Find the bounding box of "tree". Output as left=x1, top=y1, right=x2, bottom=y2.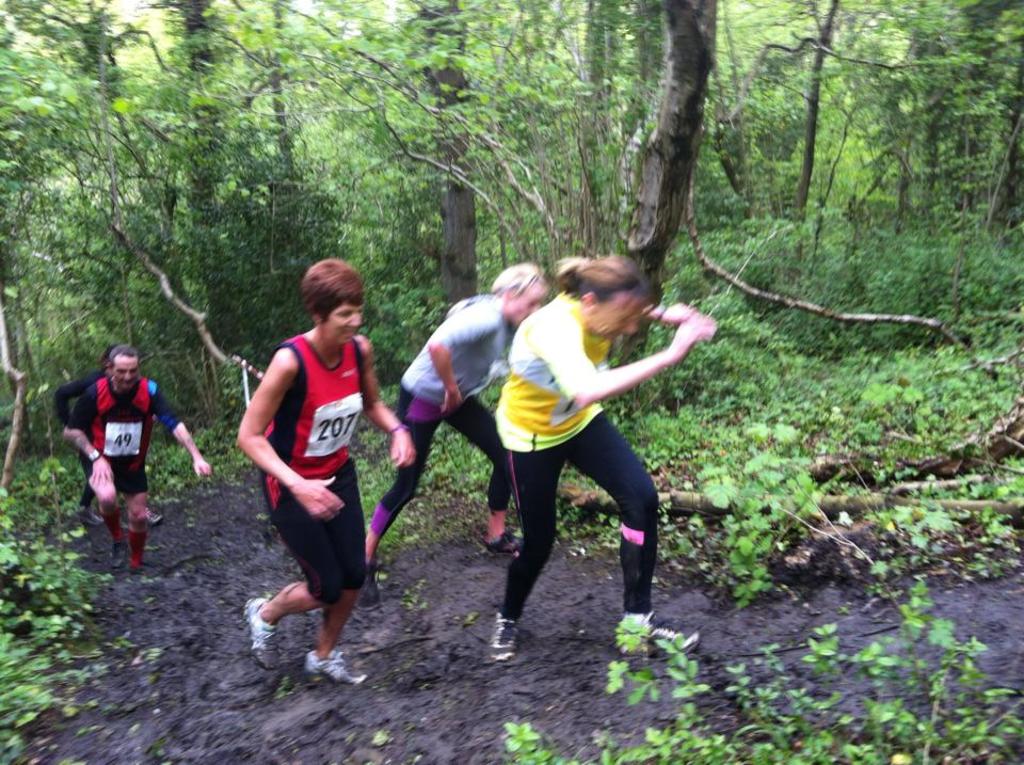
left=420, top=0, right=479, bottom=305.
